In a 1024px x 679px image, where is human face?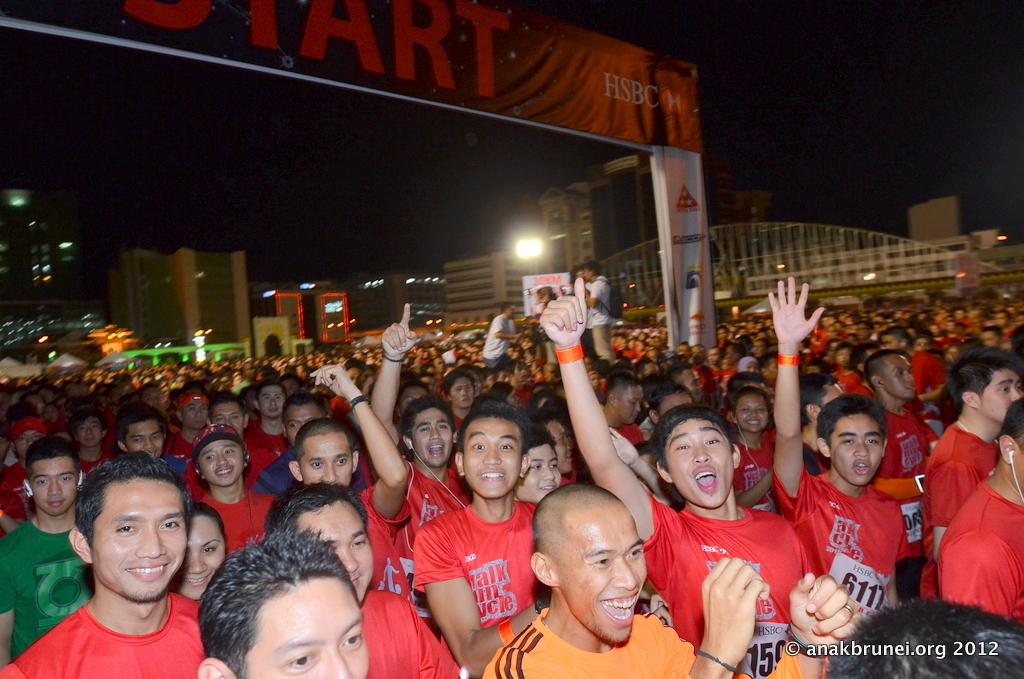
(979, 369, 1023, 422).
